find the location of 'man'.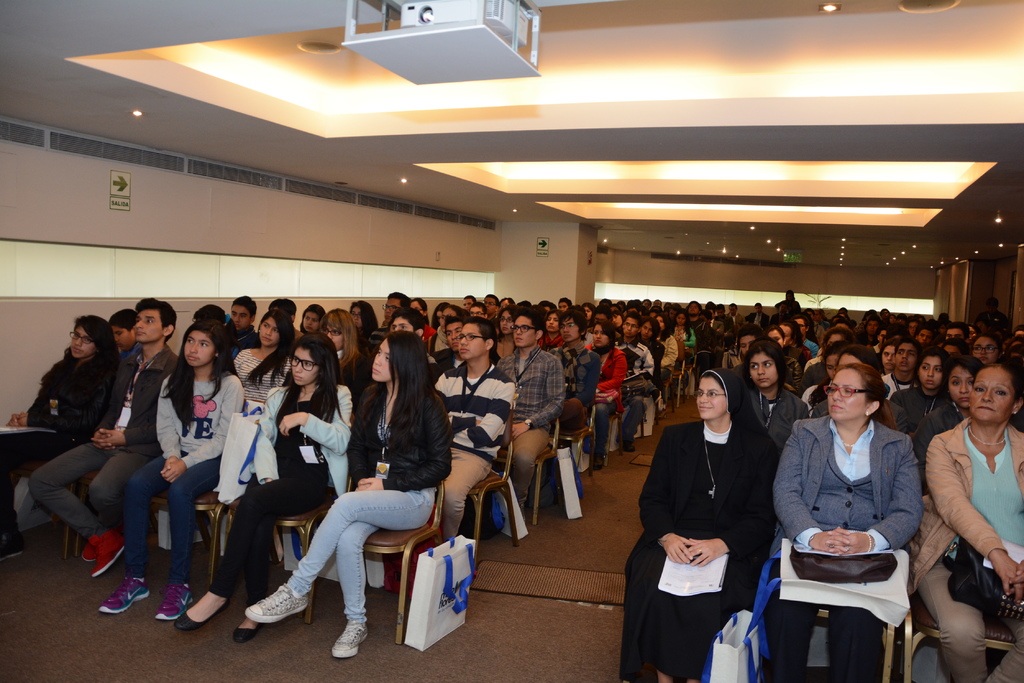
Location: detection(267, 296, 302, 341).
